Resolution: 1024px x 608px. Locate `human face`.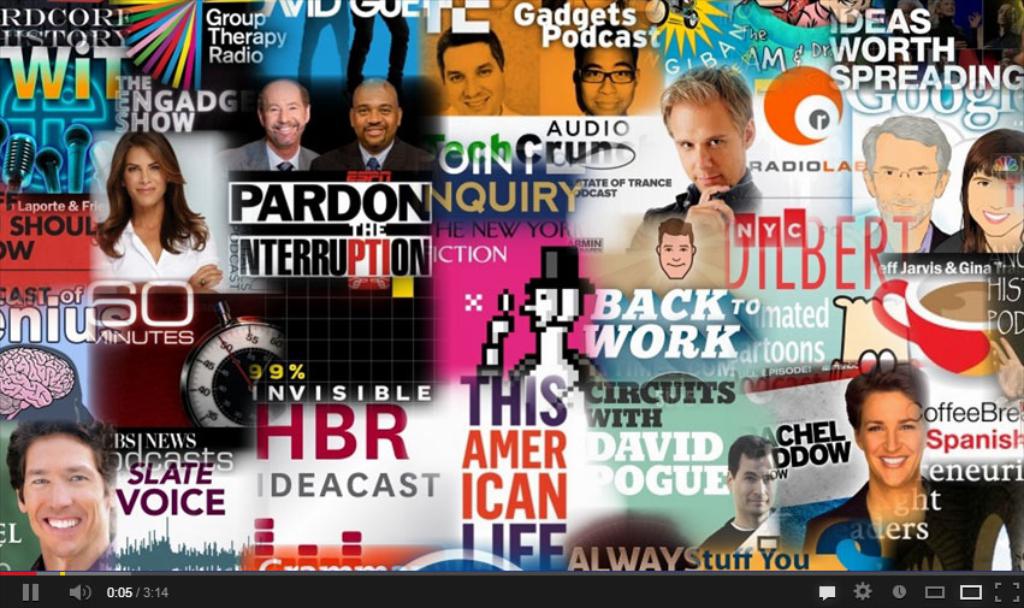
x1=123, y1=144, x2=168, y2=206.
